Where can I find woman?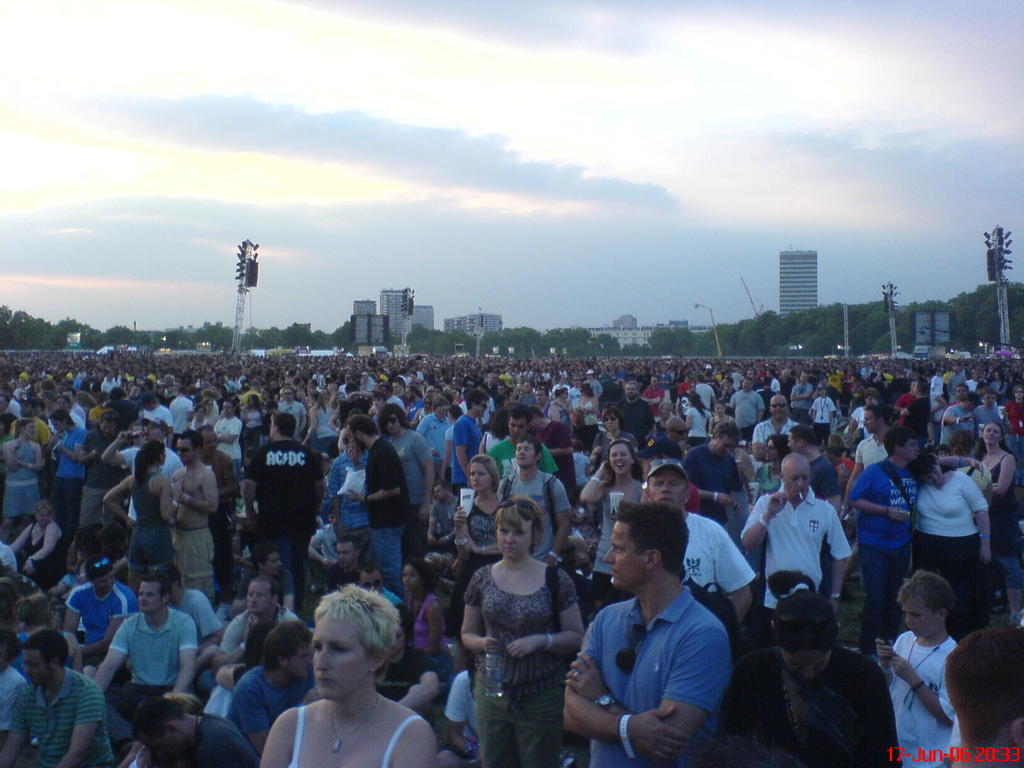
You can find it at [643, 440, 706, 520].
